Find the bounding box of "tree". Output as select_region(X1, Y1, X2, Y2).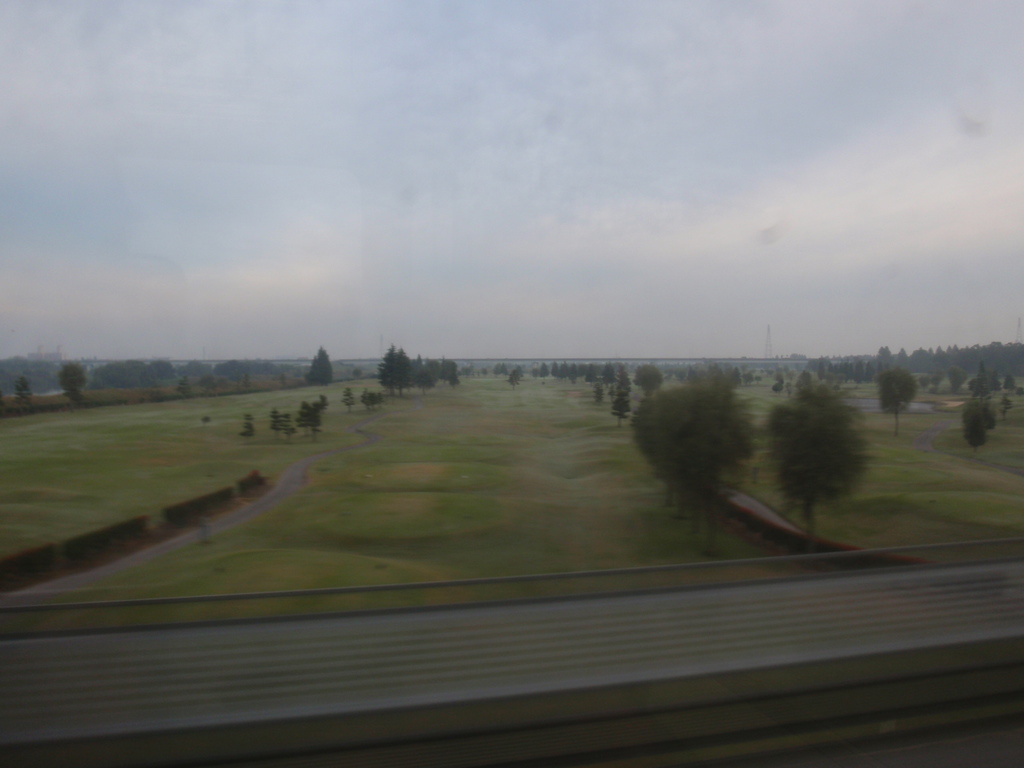
select_region(610, 393, 635, 429).
